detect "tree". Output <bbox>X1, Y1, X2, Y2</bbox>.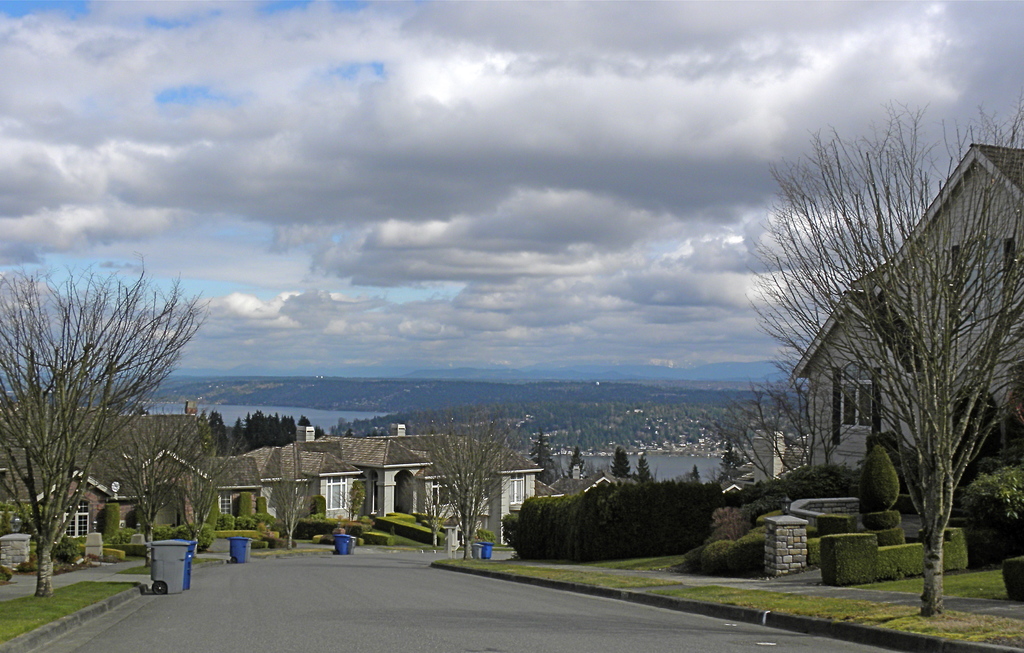
<bbox>634, 450, 659, 484</bbox>.
